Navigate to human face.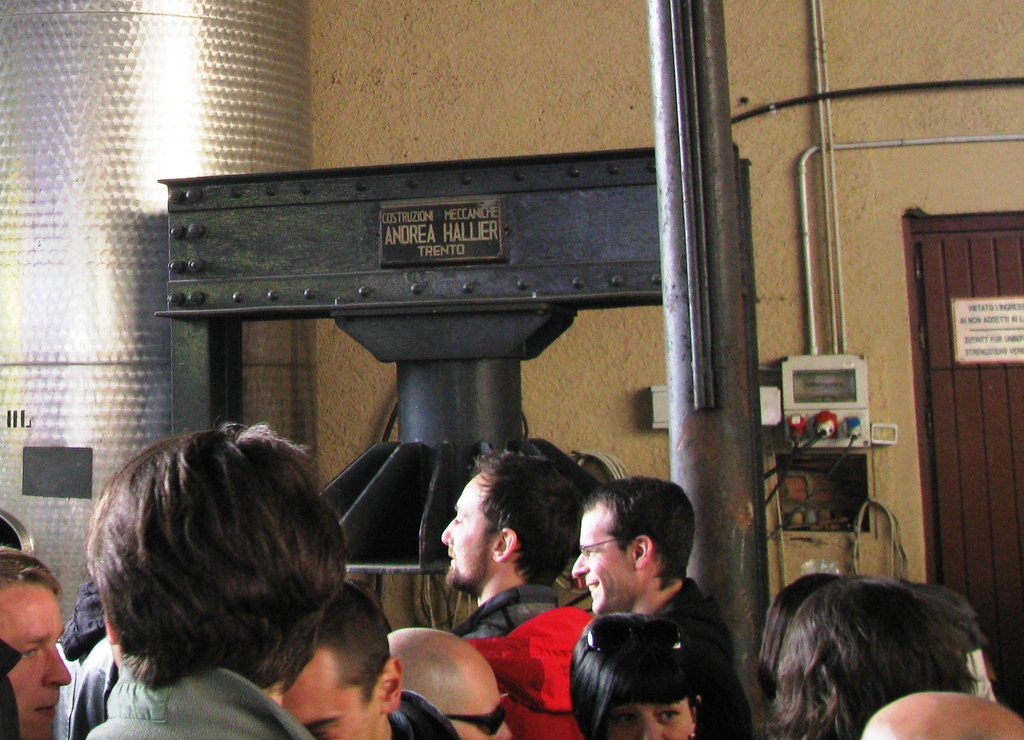
Navigation target: bbox(439, 467, 493, 601).
